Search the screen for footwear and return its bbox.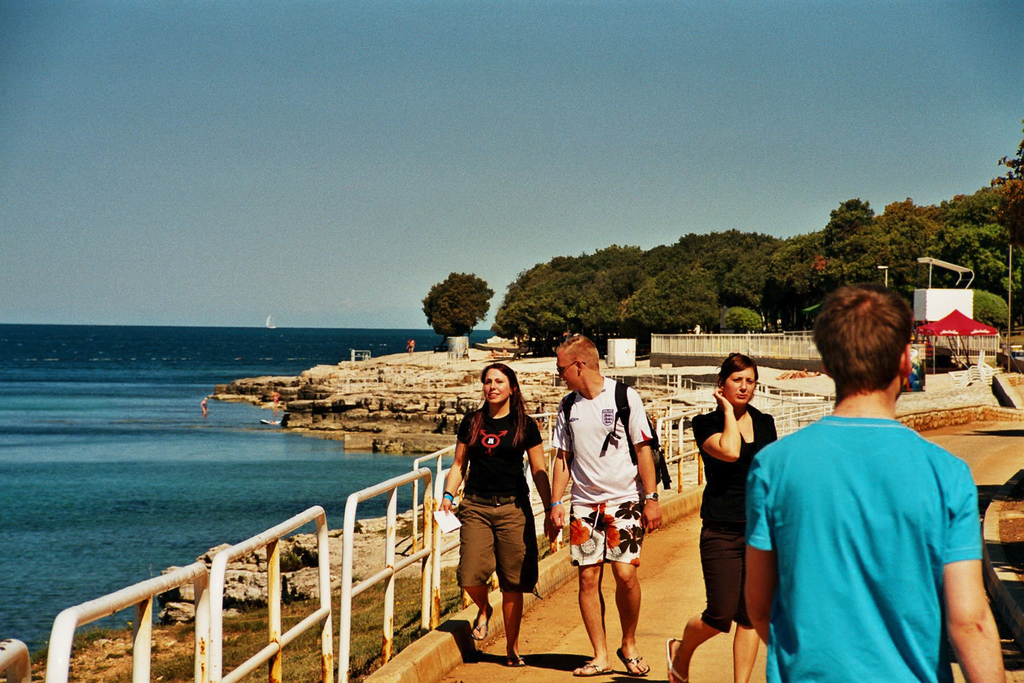
Found: <bbox>572, 658, 614, 675</bbox>.
